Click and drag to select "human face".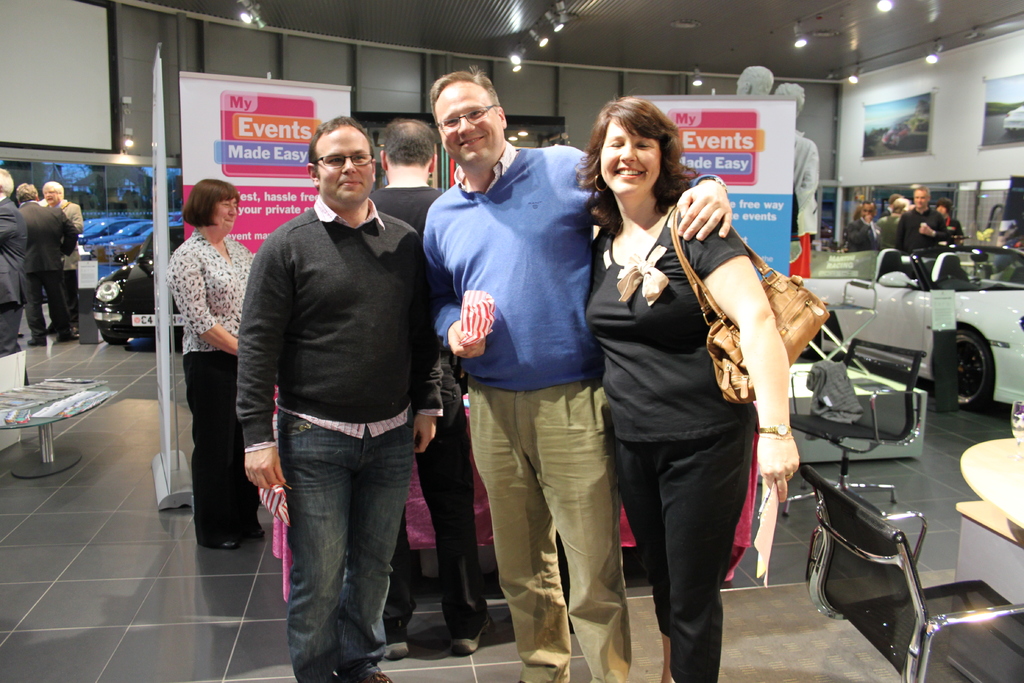
Selection: <region>434, 84, 506, 169</region>.
